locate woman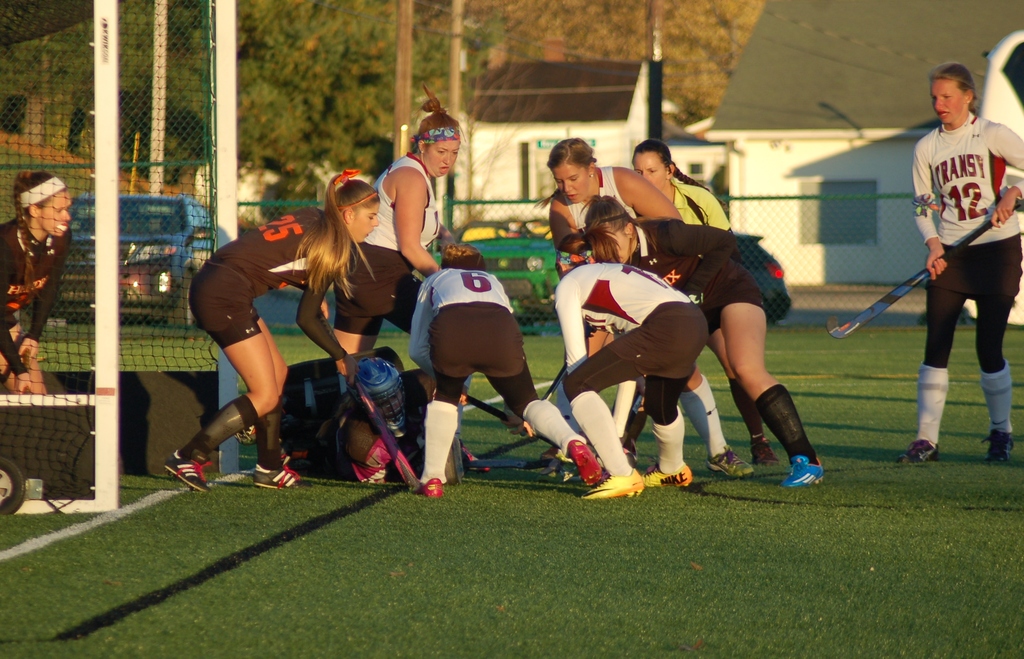
(left=325, top=86, right=468, bottom=355)
